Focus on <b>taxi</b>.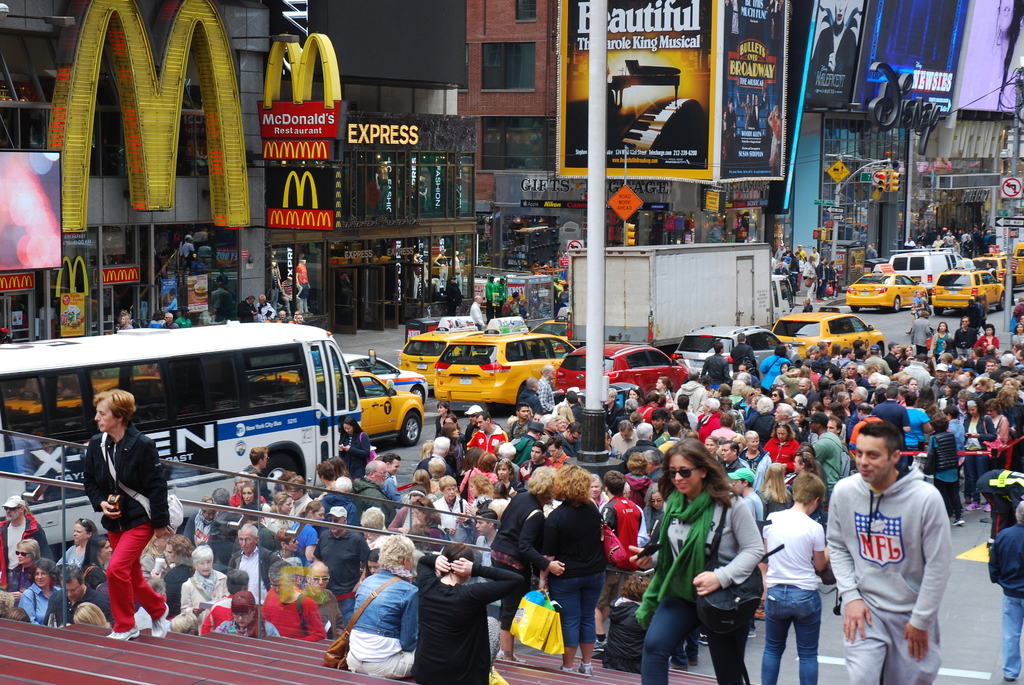
Focused at x1=1009, y1=244, x2=1023, y2=292.
